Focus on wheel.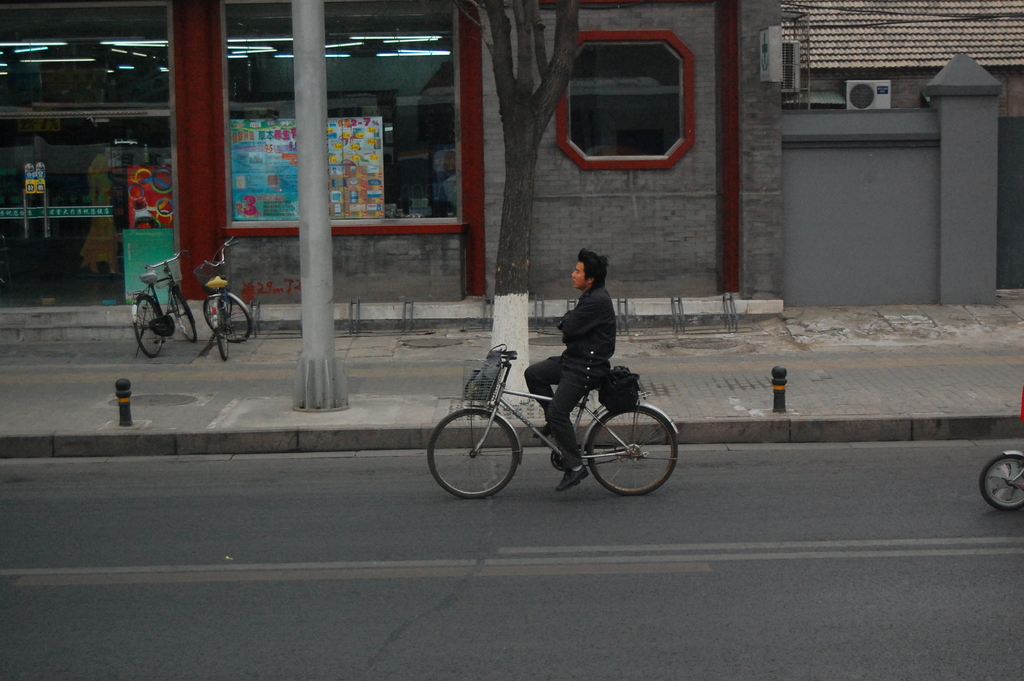
Focused at 173,288,200,347.
